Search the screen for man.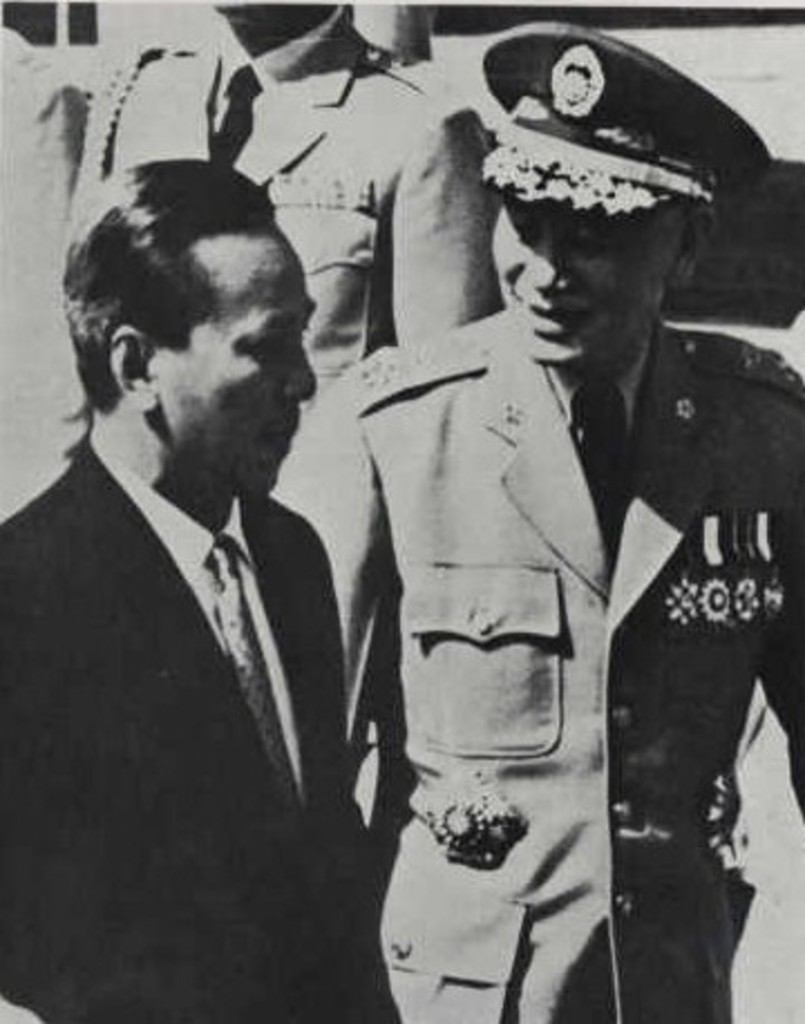
Found at (273,13,803,1022).
